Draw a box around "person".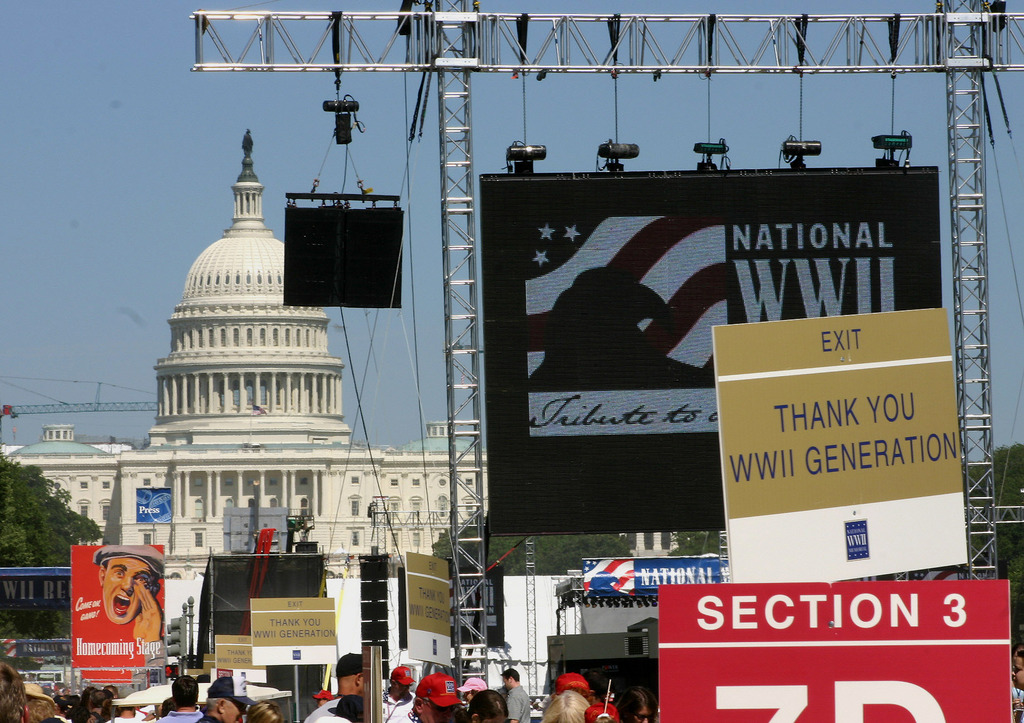
l=460, t=676, r=492, b=692.
